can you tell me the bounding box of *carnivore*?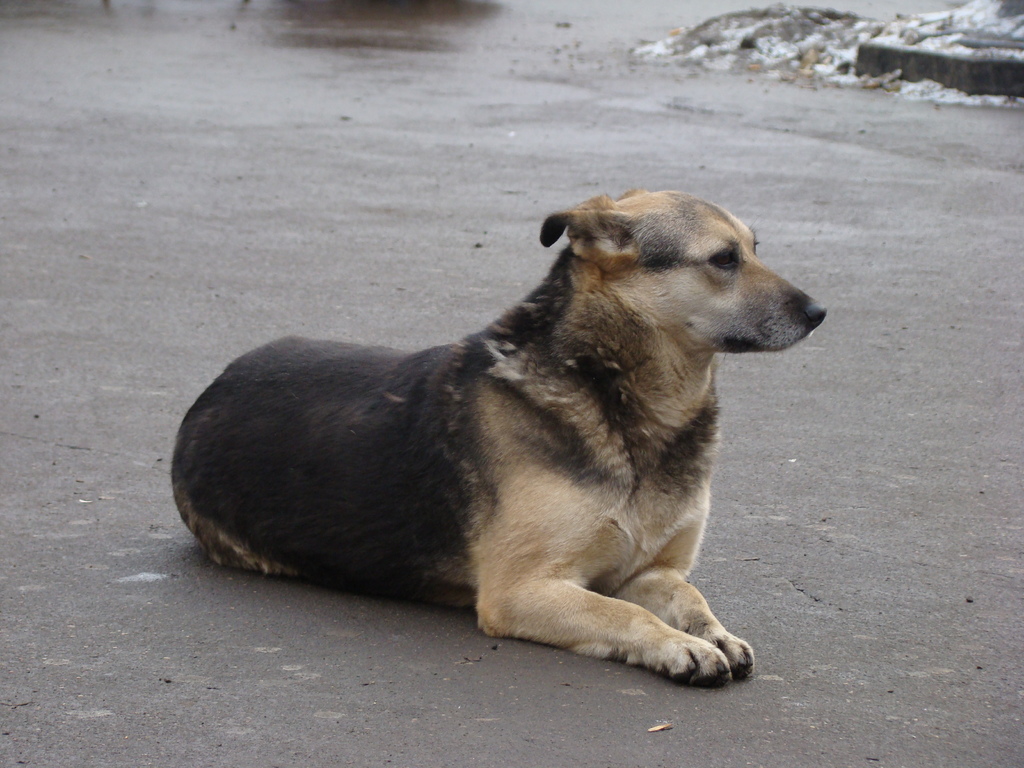
detection(146, 182, 826, 674).
